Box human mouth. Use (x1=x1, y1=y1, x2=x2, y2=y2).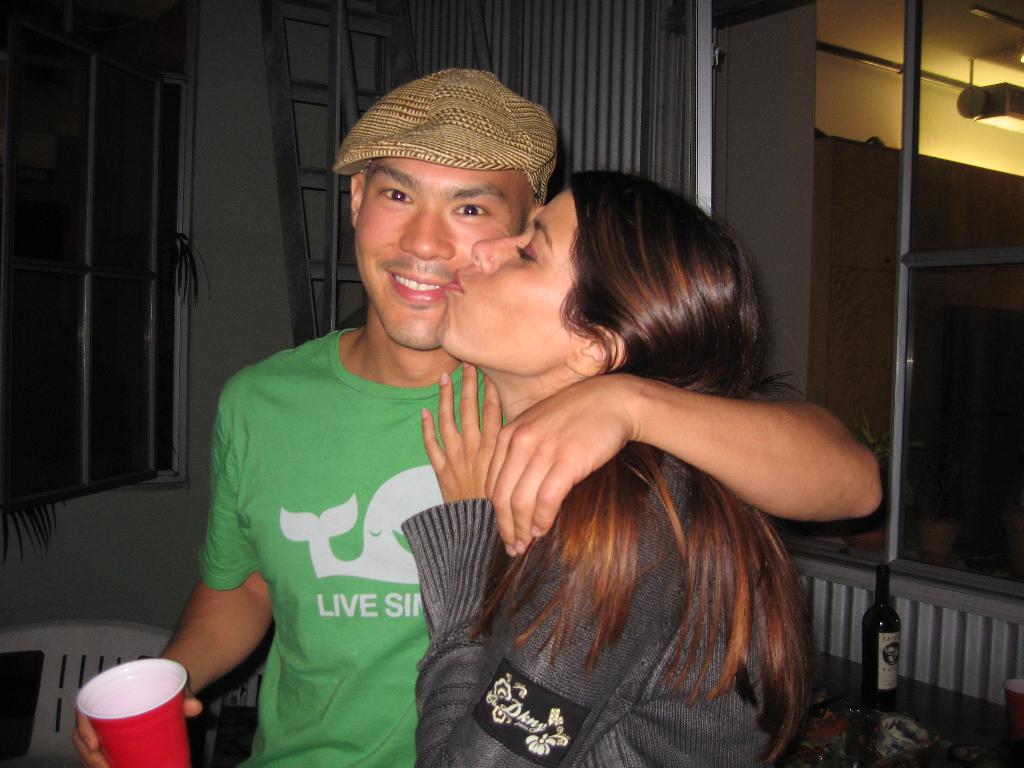
(x1=382, y1=266, x2=451, y2=307).
